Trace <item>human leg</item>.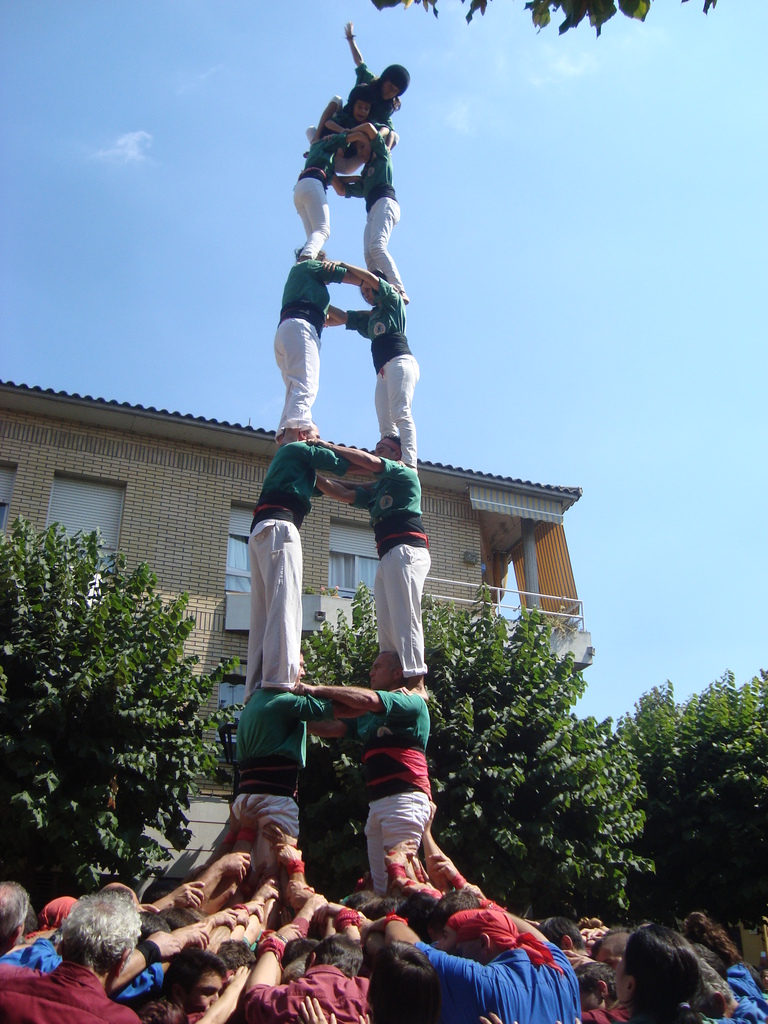
Traced to rect(374, 540, 428, 697).
